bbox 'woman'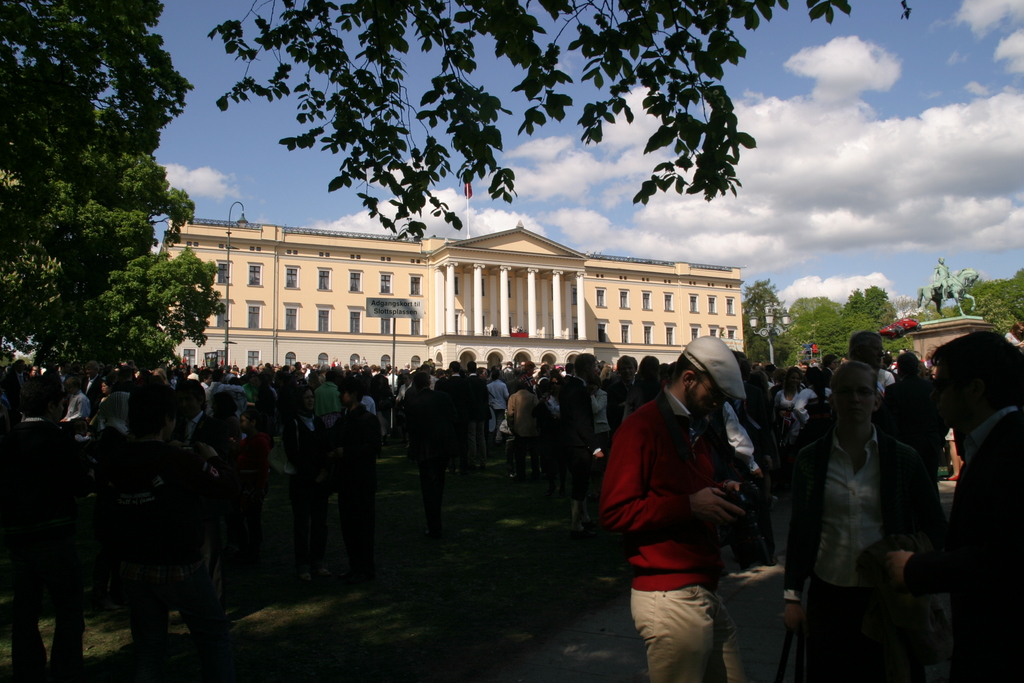
1004/322/1023/354
